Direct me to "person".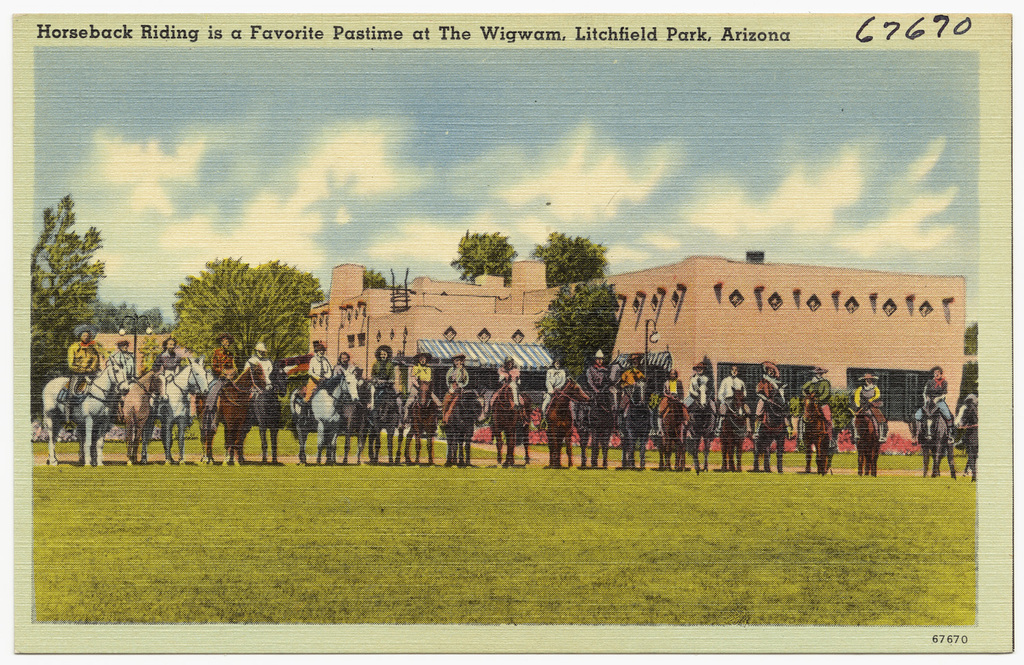
Direction: BBox(683, 360, 717, 414).
